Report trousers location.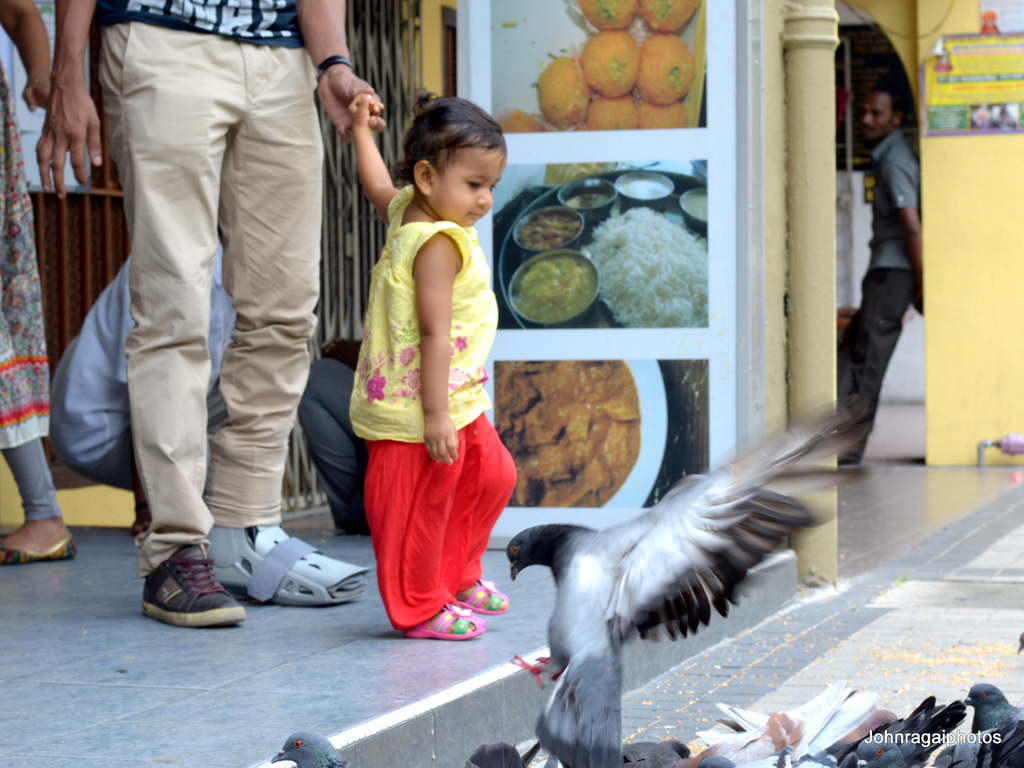
Report: 292/352/369/529.
